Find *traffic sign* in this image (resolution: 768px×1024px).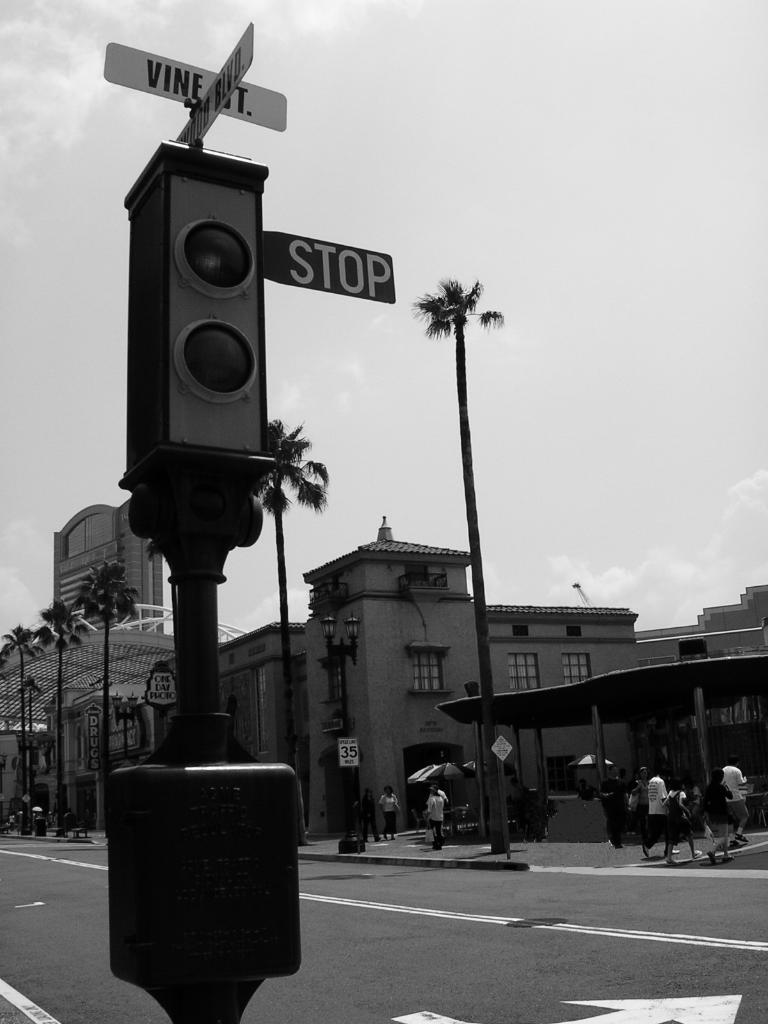
[100, 37, 291, 132].
